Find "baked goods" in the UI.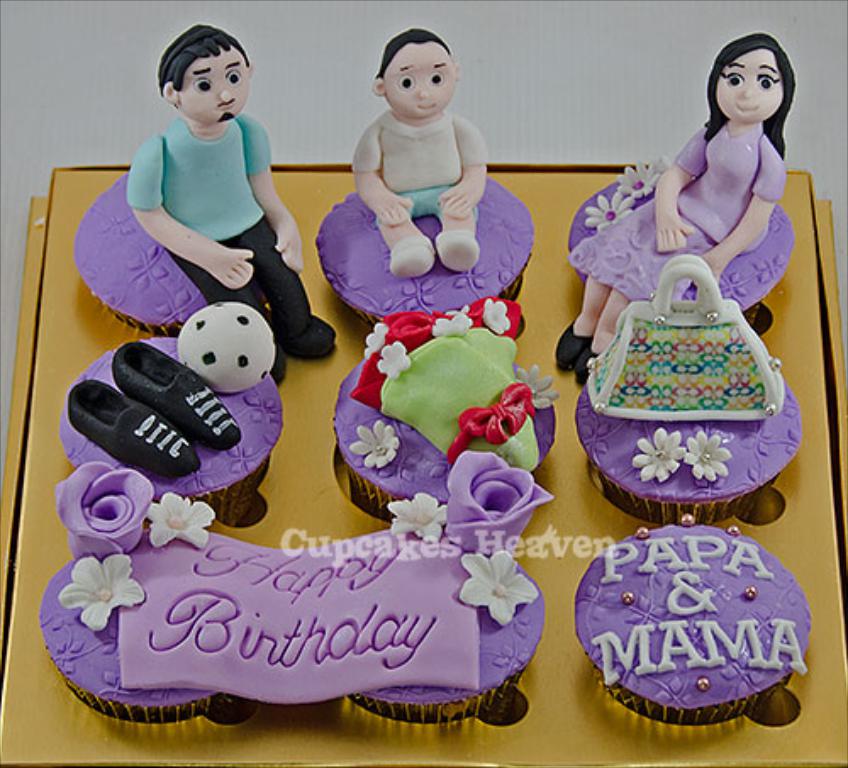
UI element at 49:295:298:529.
